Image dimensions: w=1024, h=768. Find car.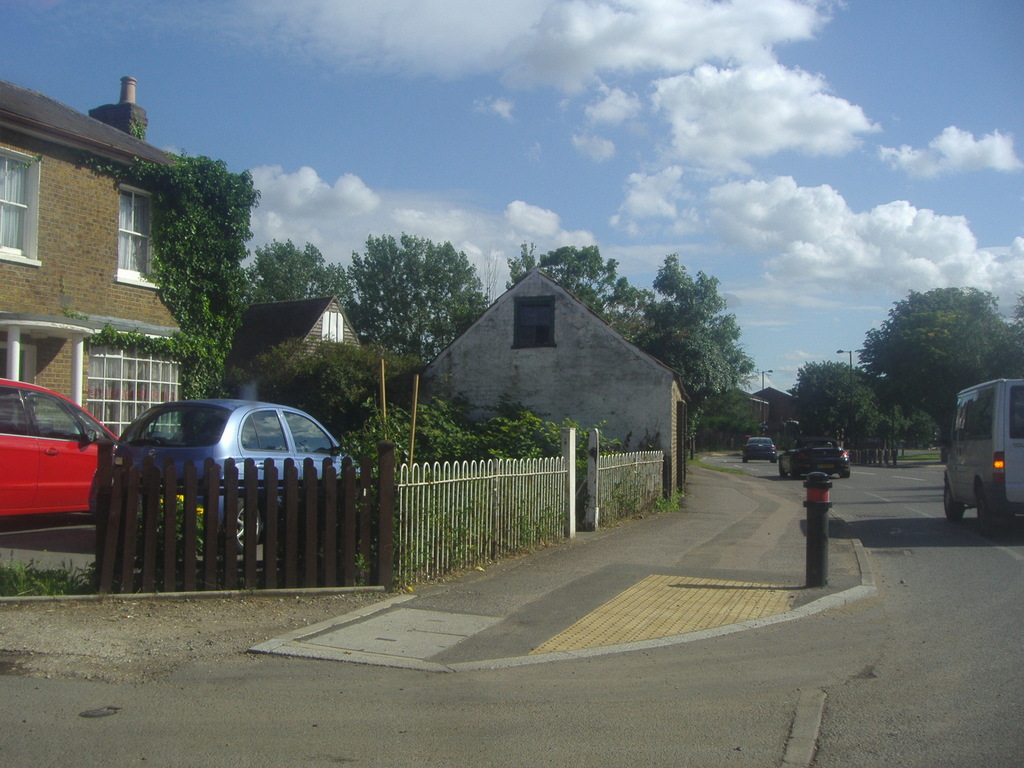
bbox(779, 437, 851, 481).
